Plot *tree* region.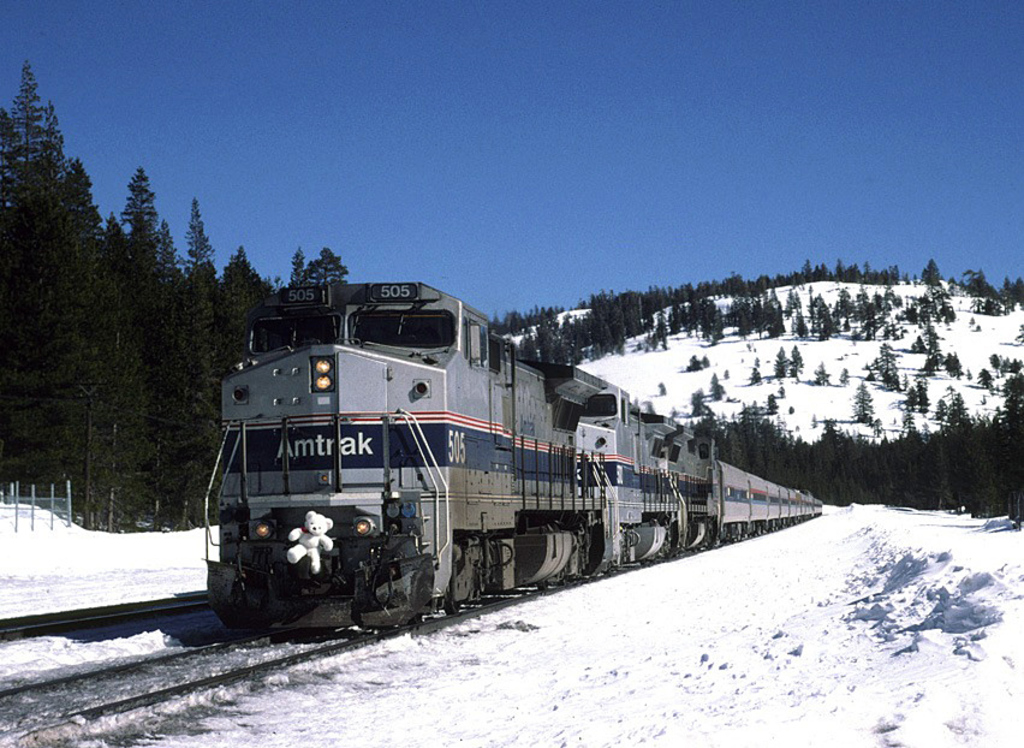
Plotted at locate(0, 59, 81, 489).
